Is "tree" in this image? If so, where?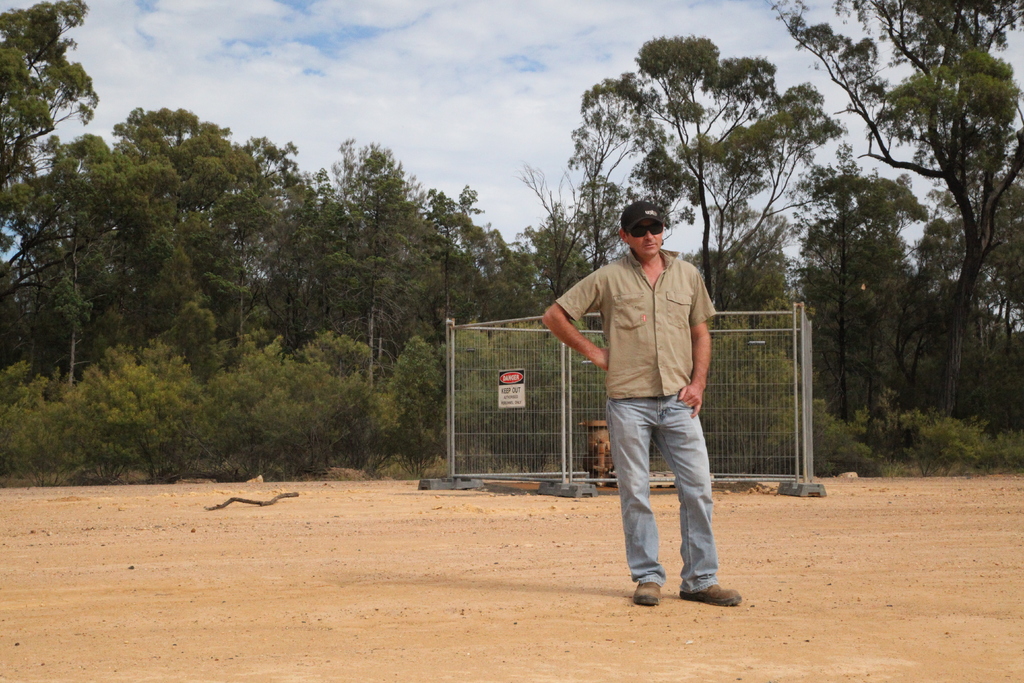
Yes, at box=[477, 207, 535, 336].
